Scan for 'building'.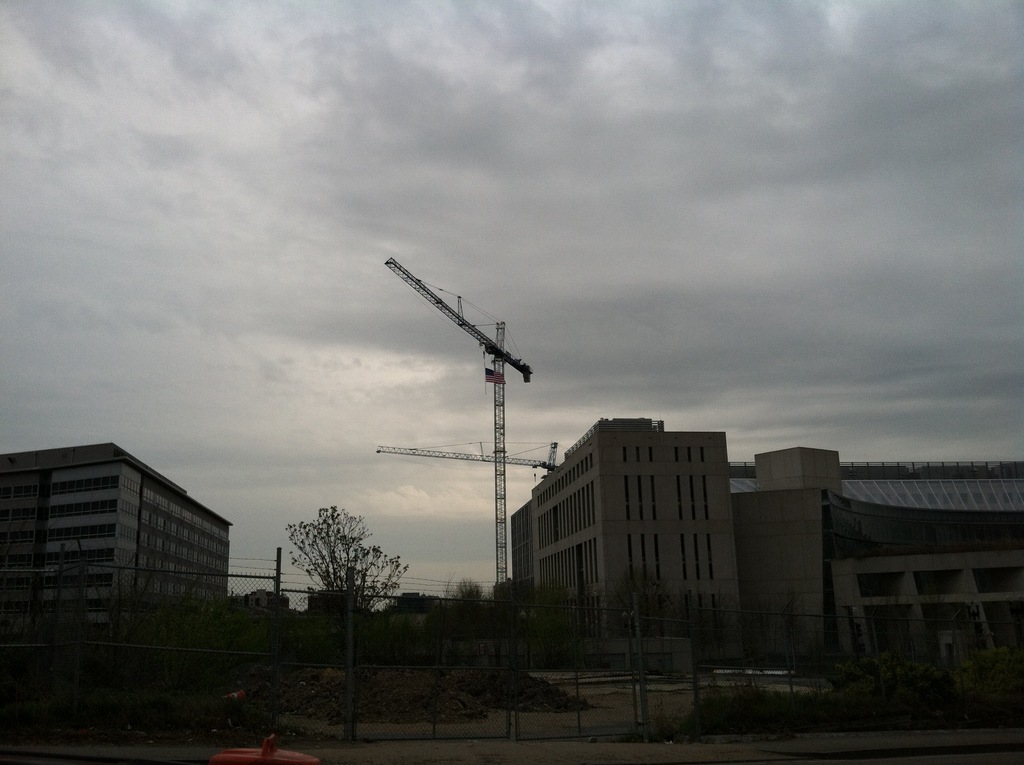
Scan result: 240:591:290:613.
